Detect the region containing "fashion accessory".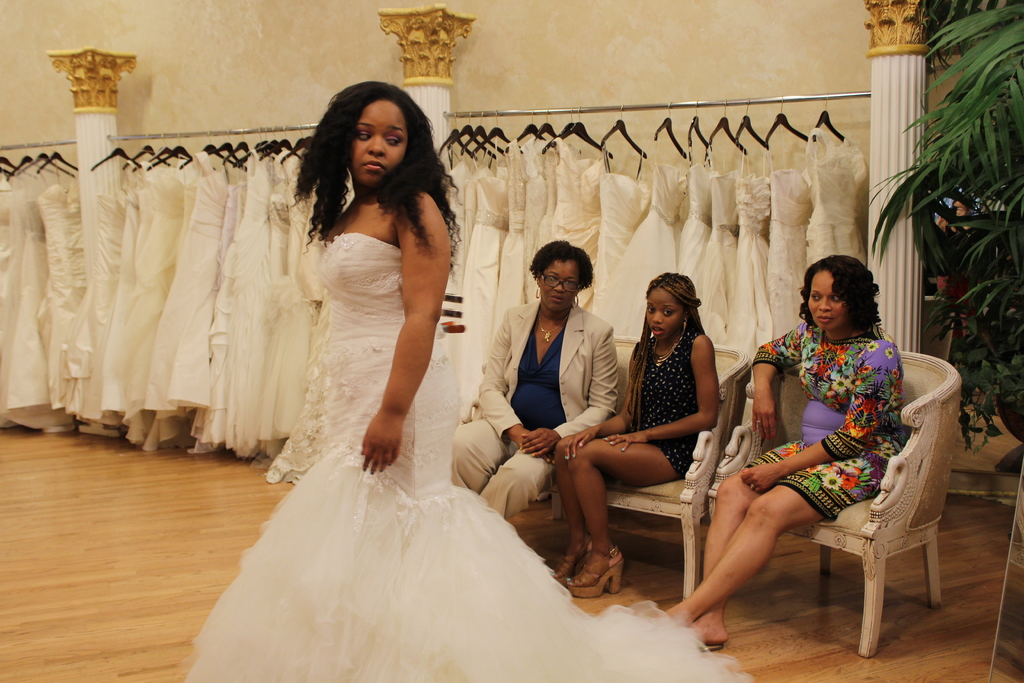
box(772, 435, 776, 436).
